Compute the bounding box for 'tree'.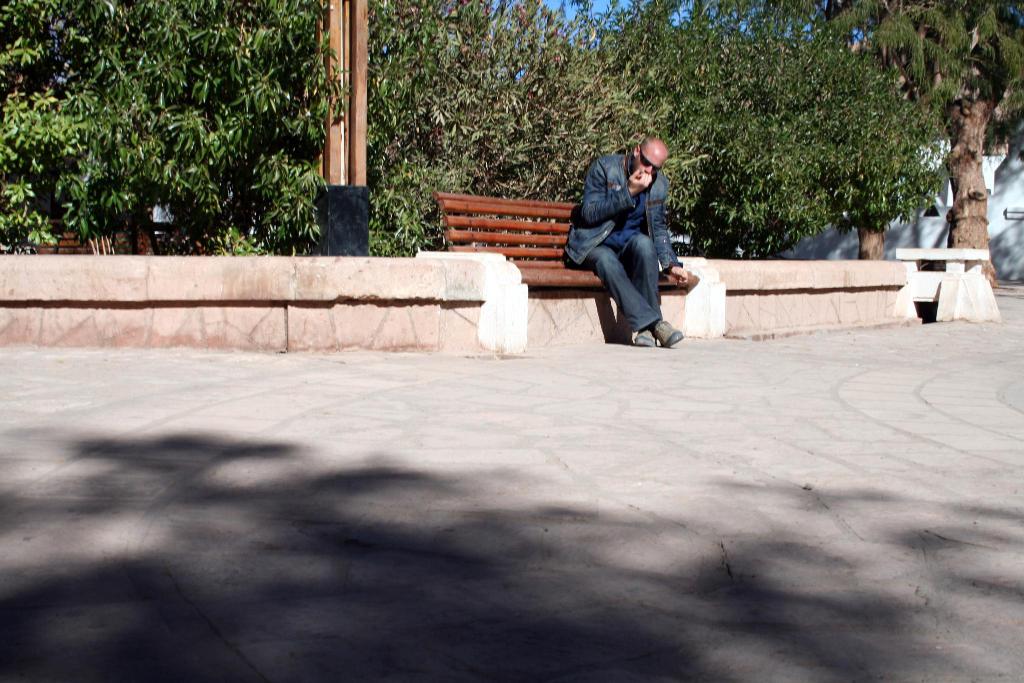
region(808, 0, 1023, 285).
